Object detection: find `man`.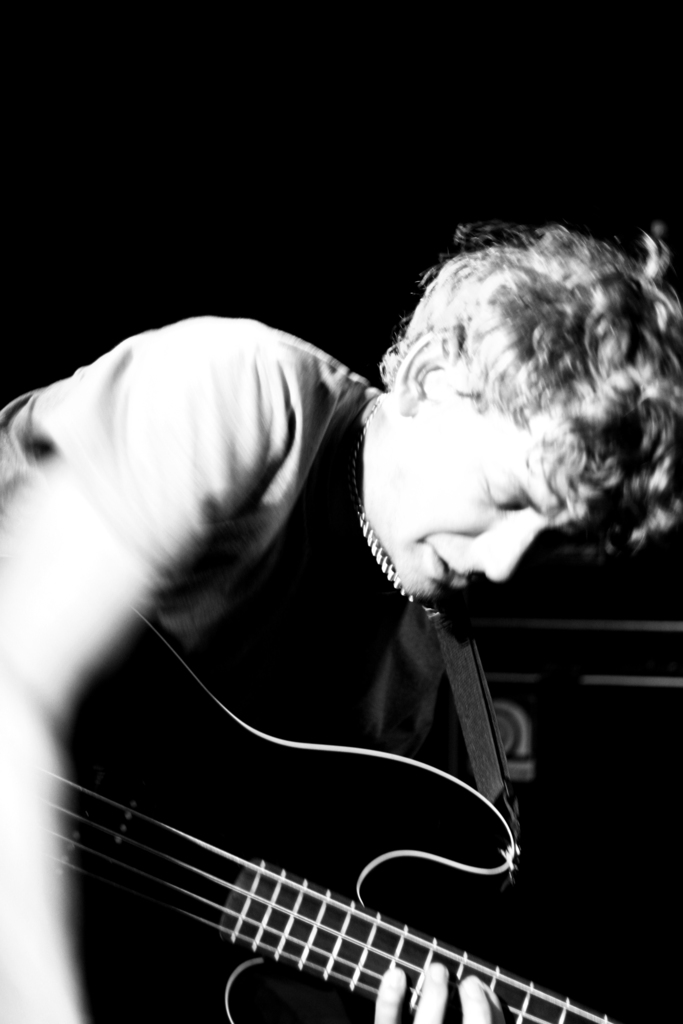
select_region(0, 219, 682, 1023).
